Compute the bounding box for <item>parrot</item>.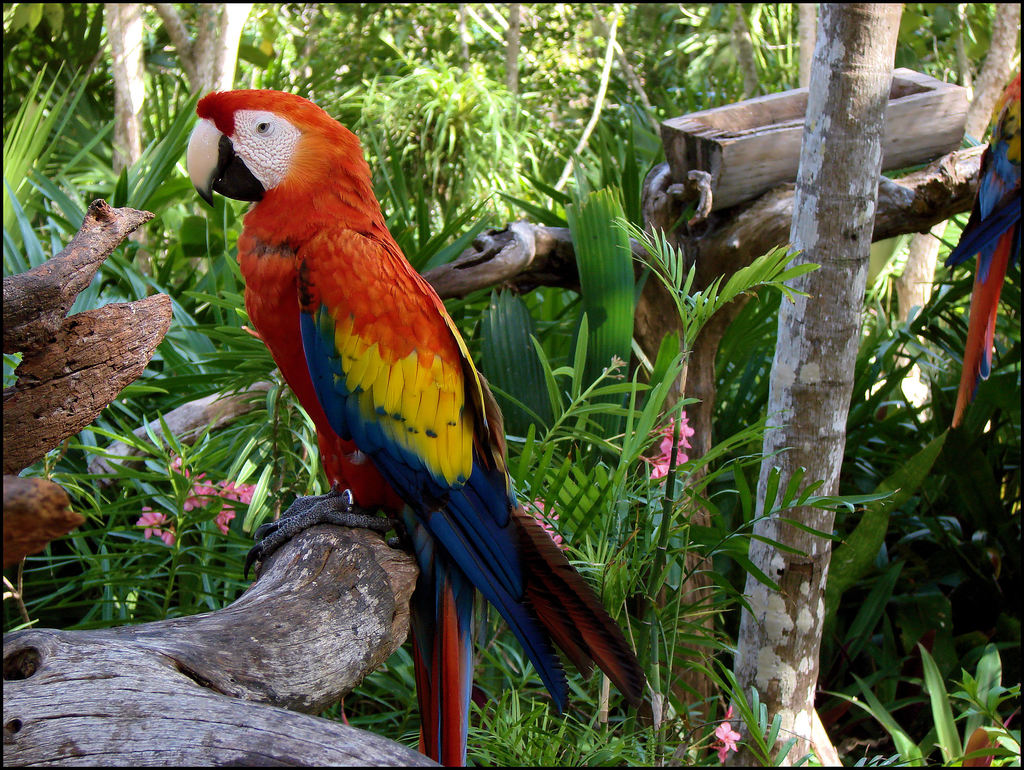
box=[187, 87, 647, 769].
